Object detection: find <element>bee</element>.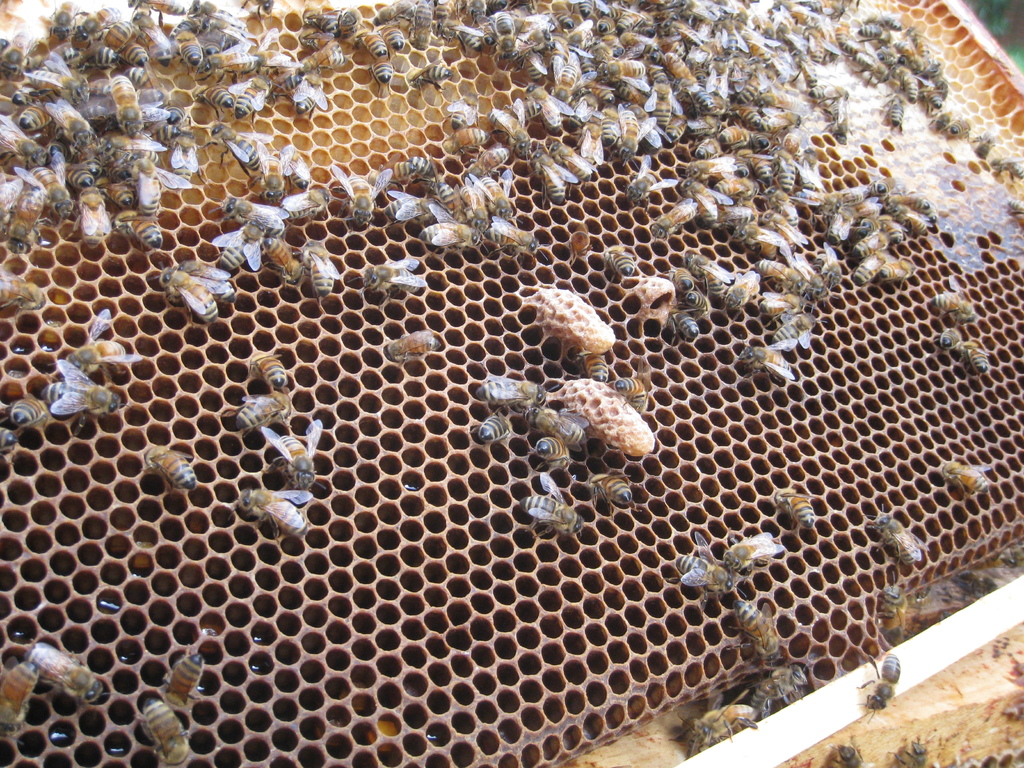
(left=207, top=124, right=264, bottom=177).
